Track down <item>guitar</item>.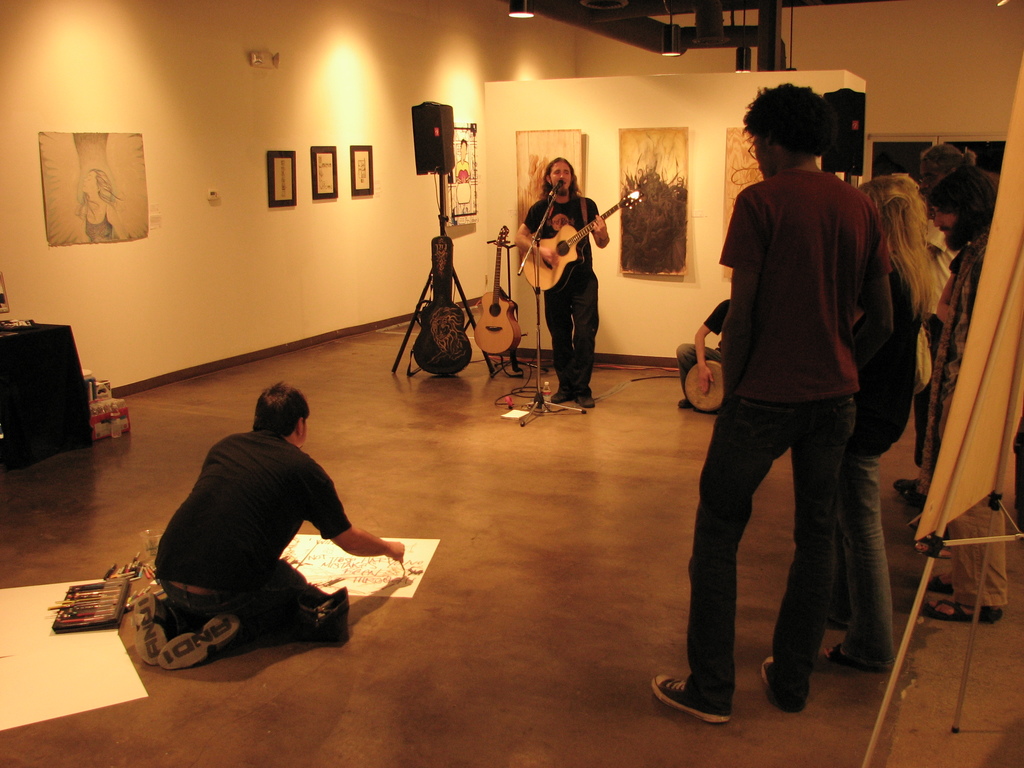
Tracked to (x1=515, y1=184, x2=643, y2=296).
